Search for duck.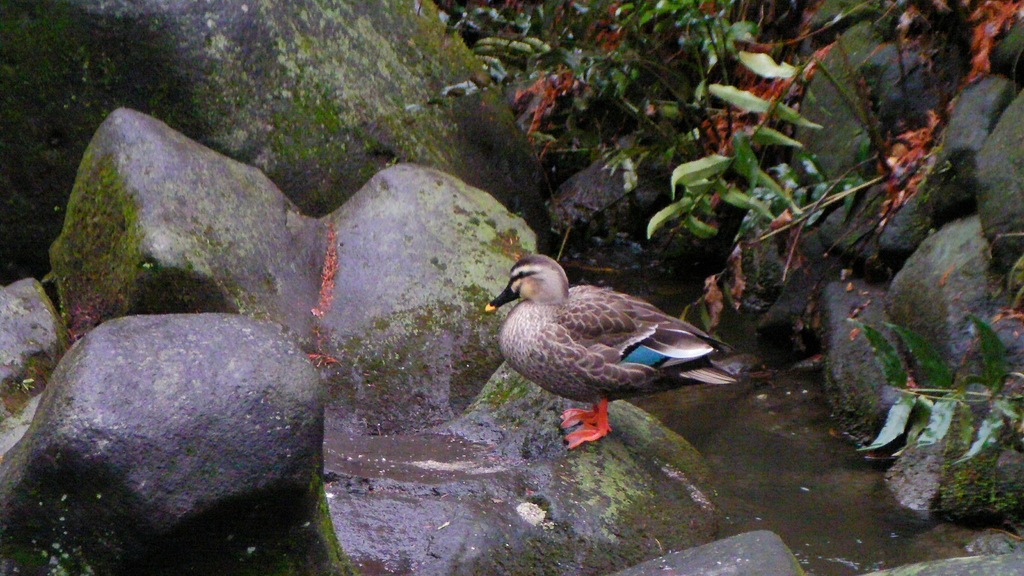
Found at (486,243,754,441).
